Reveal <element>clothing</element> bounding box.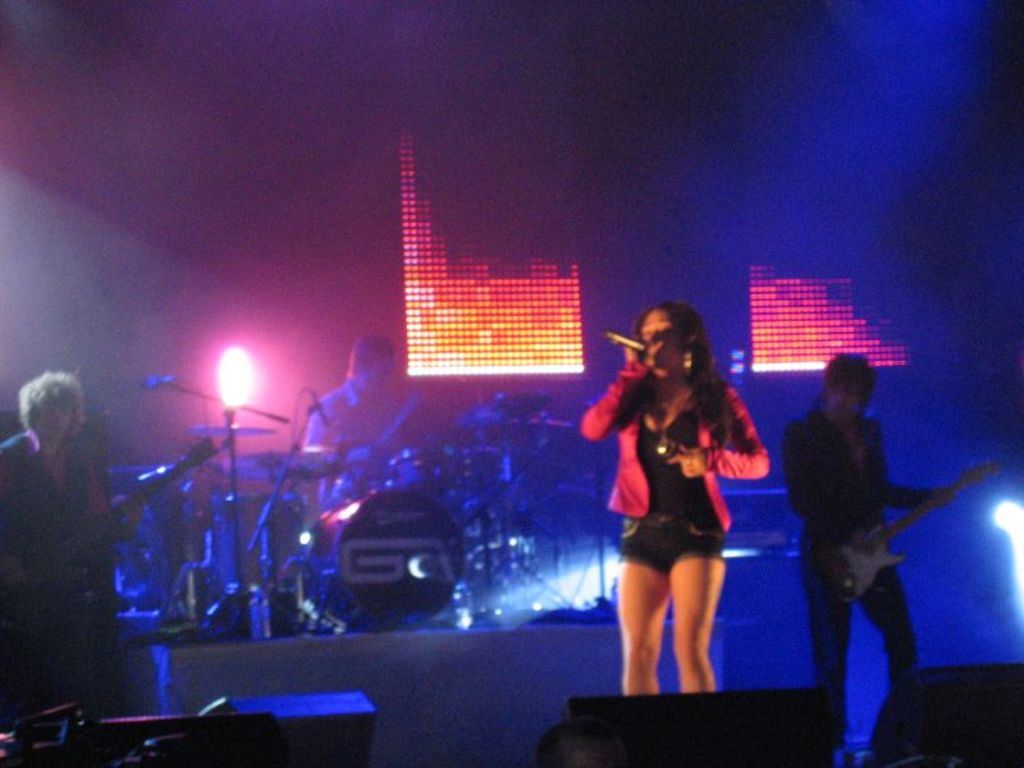
Revealed: 787/398/938/733.
